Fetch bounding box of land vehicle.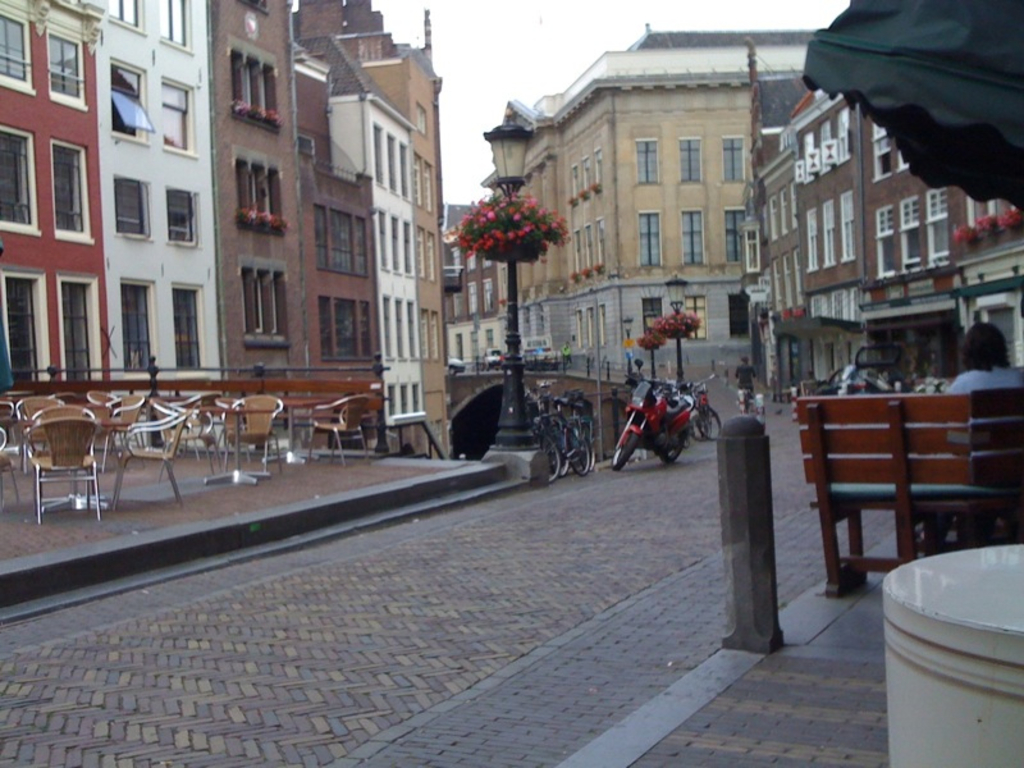
Bbox: [815, 343, 909, 397].
